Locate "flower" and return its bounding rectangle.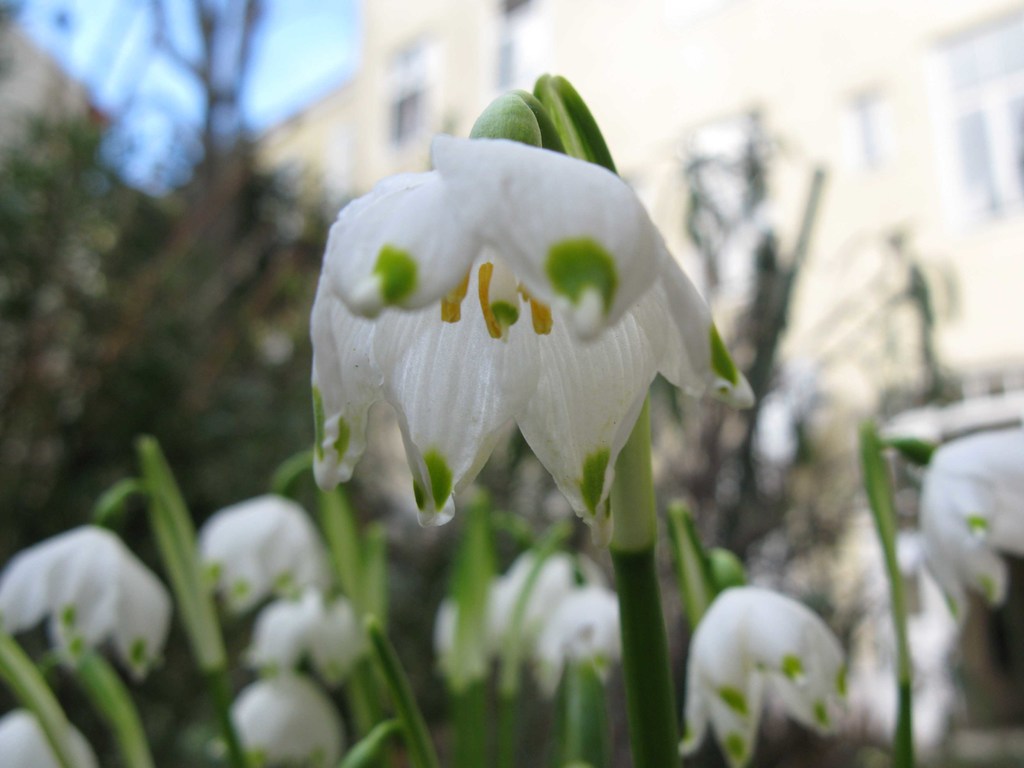
(194, 505, 329, 612).
